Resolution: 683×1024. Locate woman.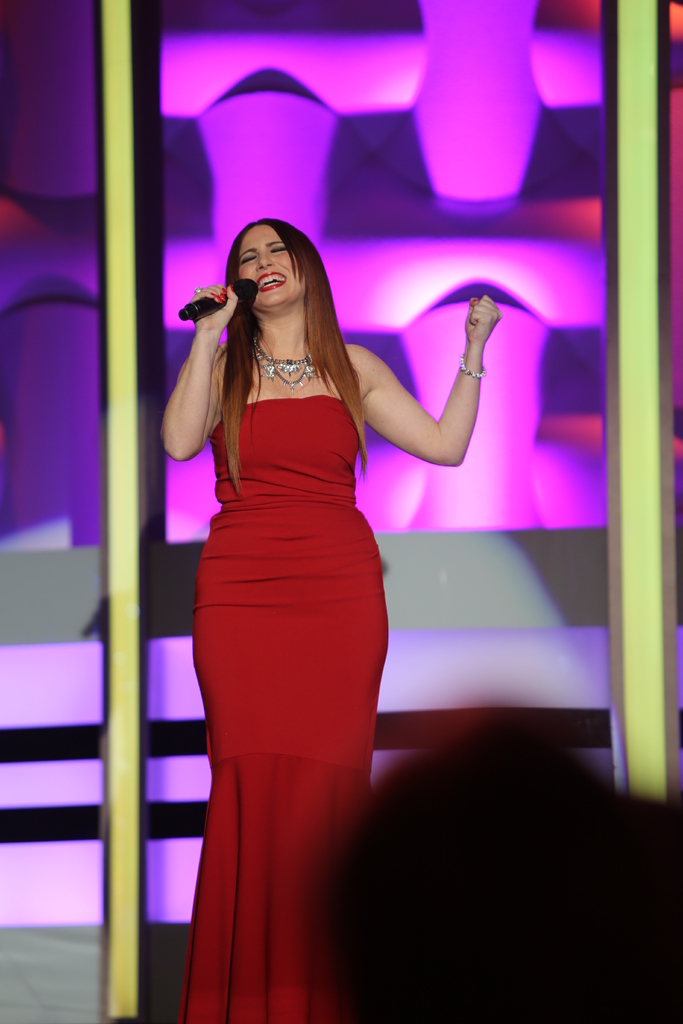
select_region(167, 153, 425, 1023).
